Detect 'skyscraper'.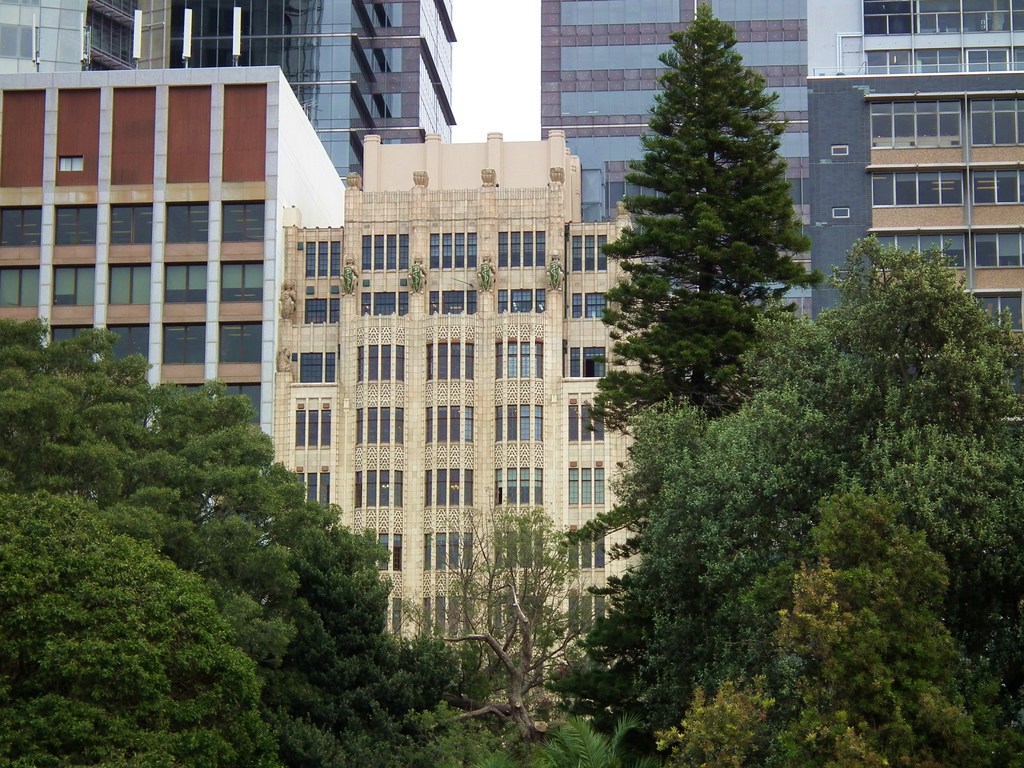
Detected at 0/75/348/613.
